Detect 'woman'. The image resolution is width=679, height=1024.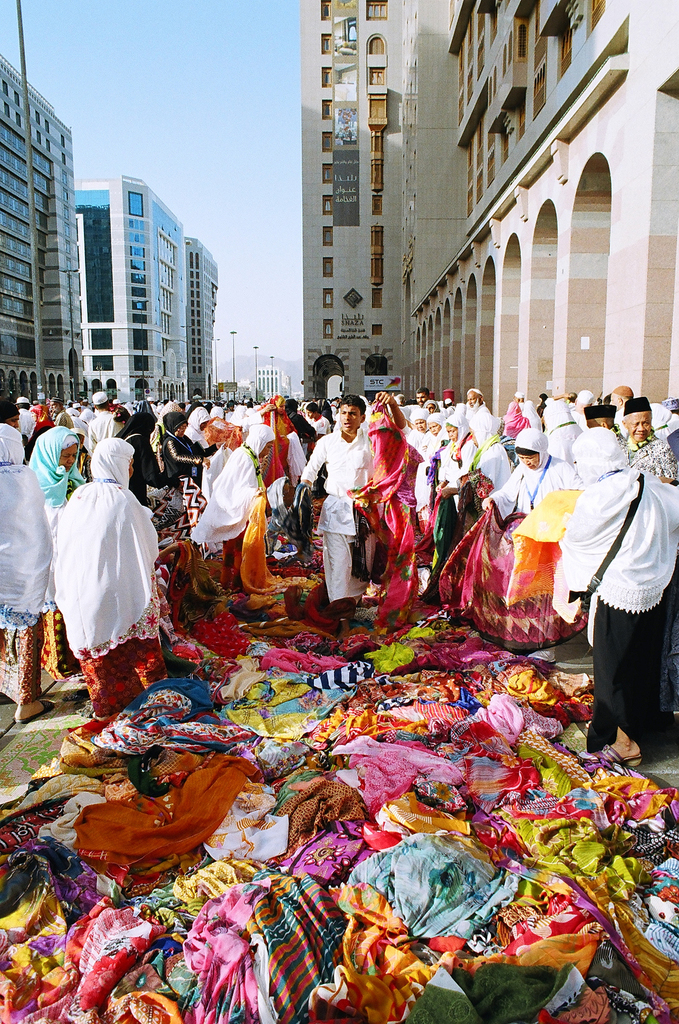
rect(73, 397, 86, 428).
